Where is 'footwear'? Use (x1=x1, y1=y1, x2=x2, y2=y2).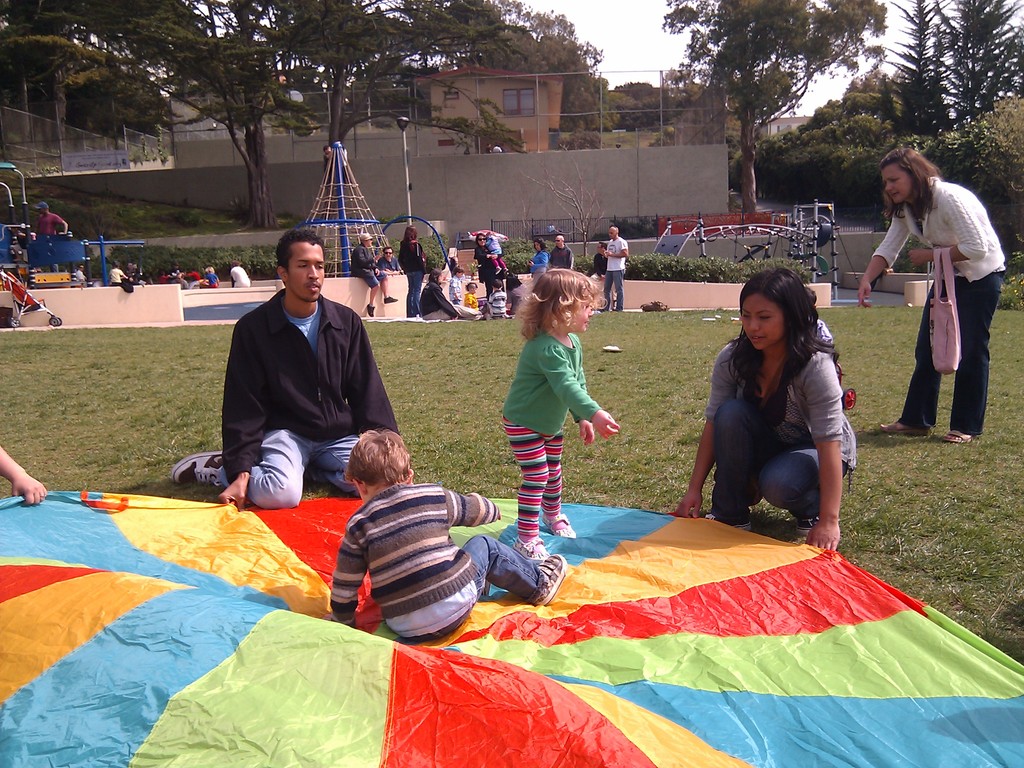
(x1=171, y1=447, x2=222, y2=486).
